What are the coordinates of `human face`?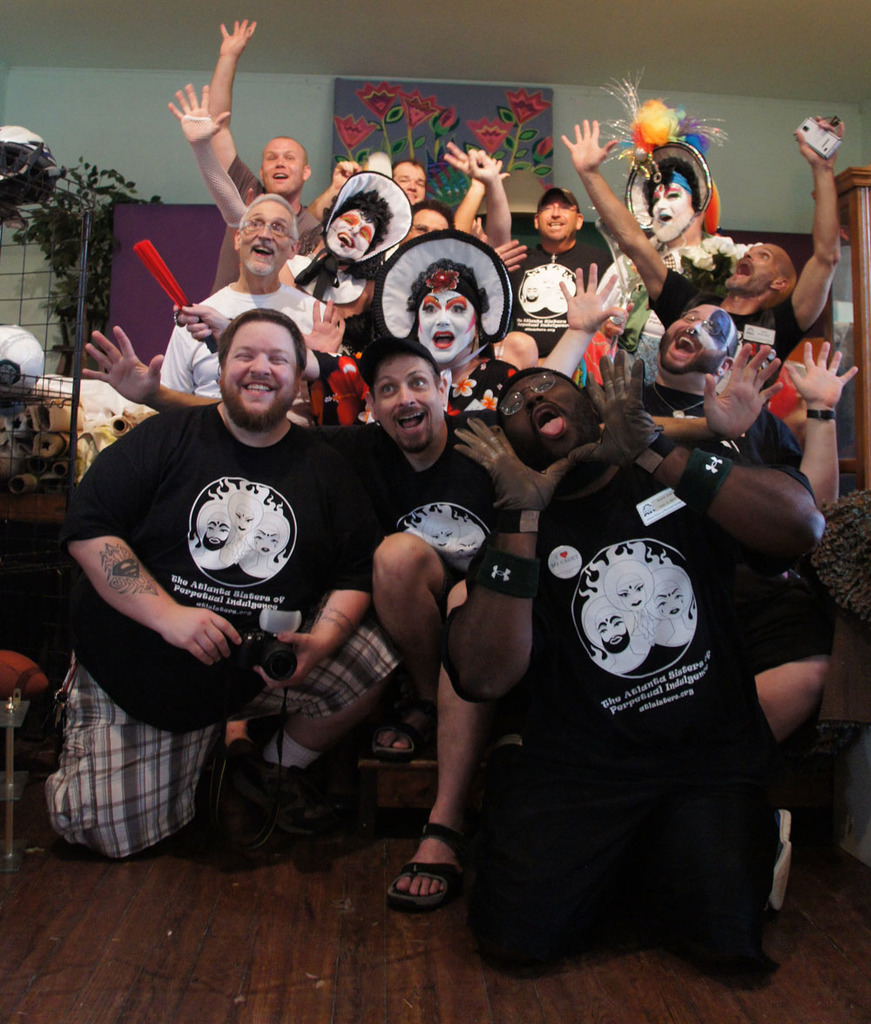
(375, 356, 438, 451).
